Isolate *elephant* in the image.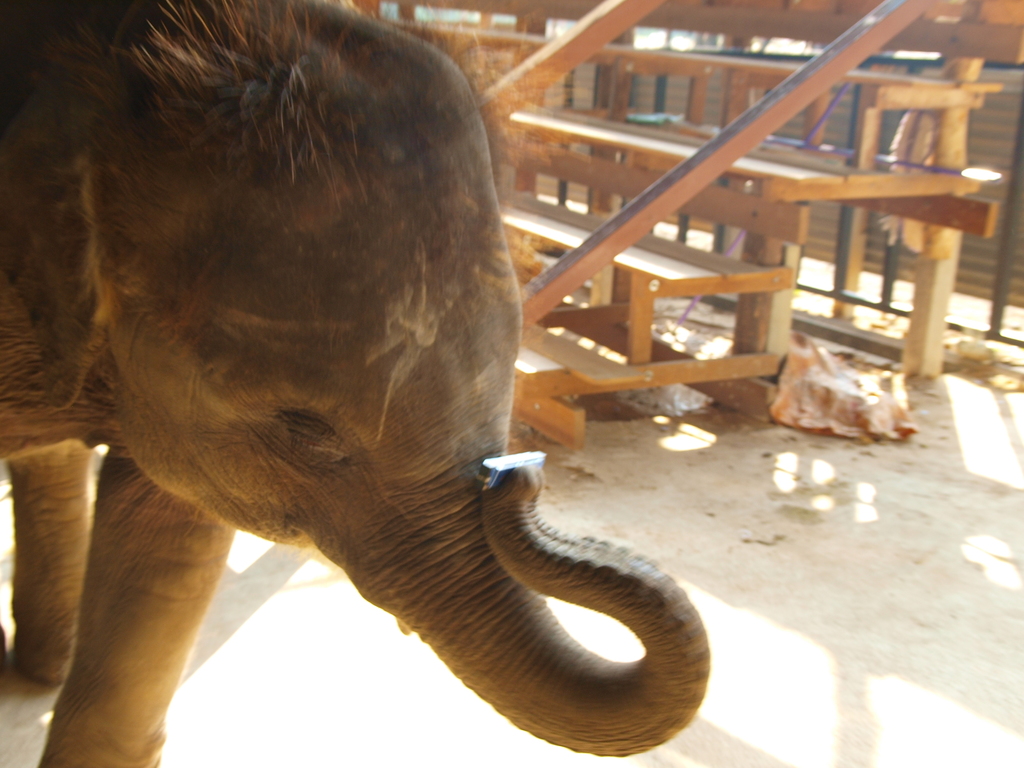
Isolated region: x1=0, y1=0, x2=711, y2=767.
